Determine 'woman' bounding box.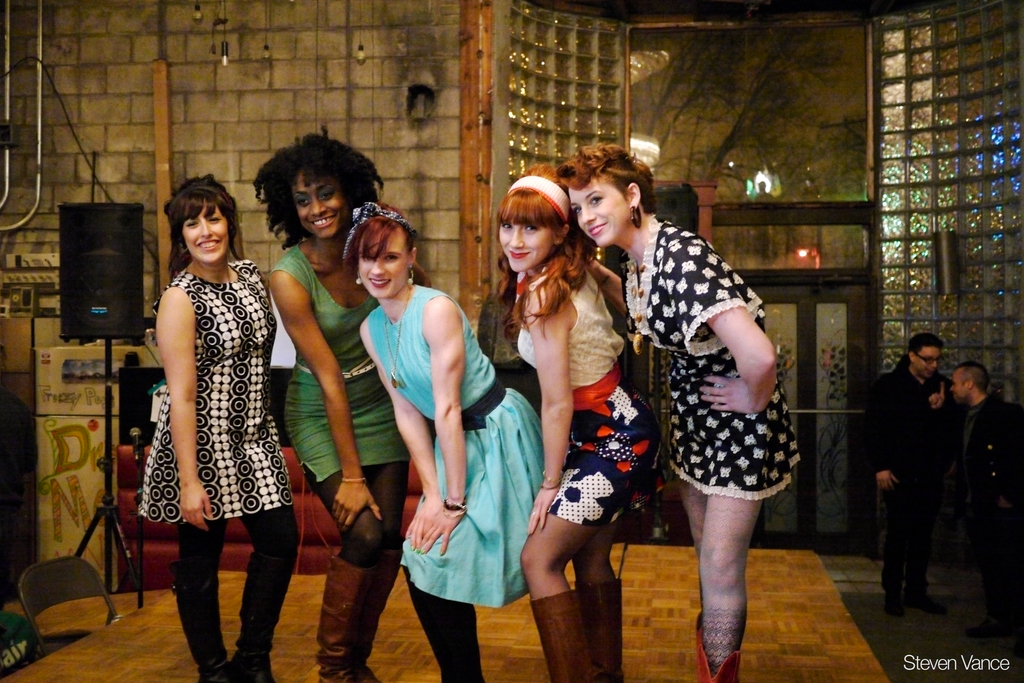
Determined: left=355, top=201, right=559, bottom=682.
